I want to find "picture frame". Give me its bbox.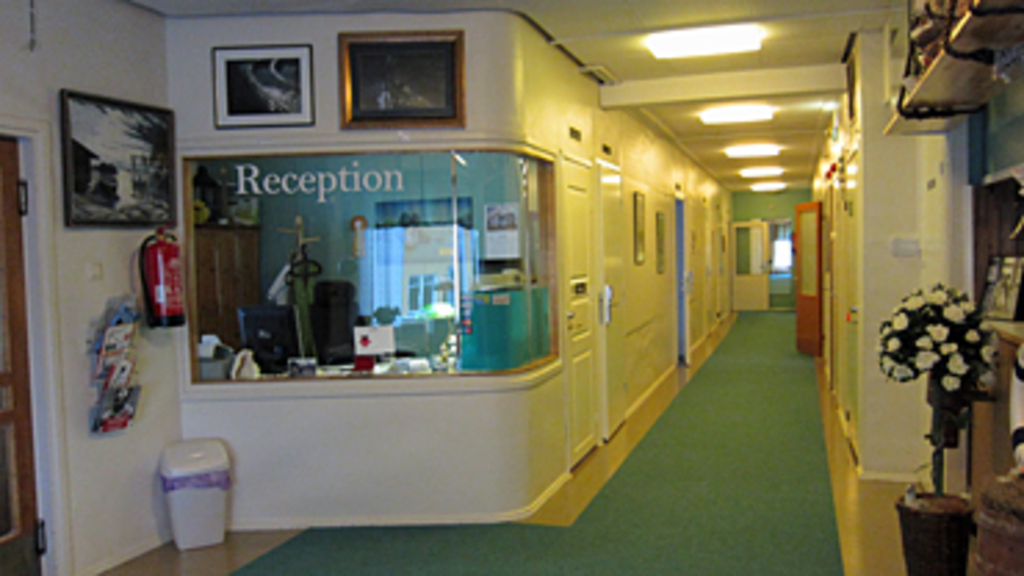
<box>210,44,316,127</box>.
